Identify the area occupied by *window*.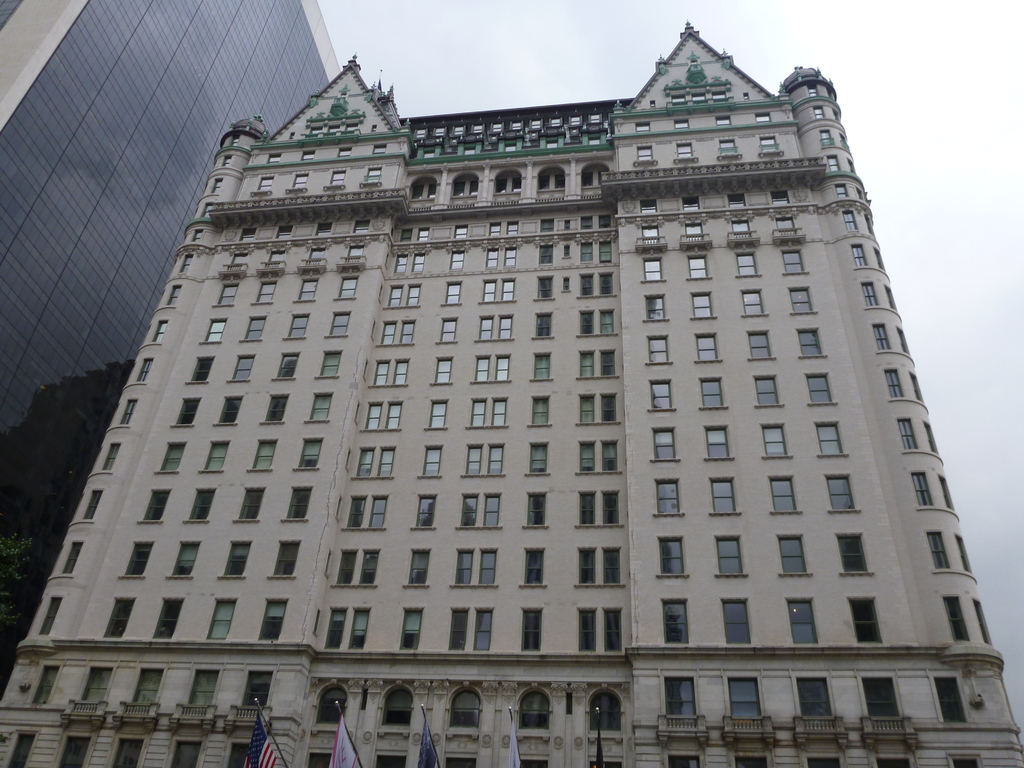
Area: left=663, top=596, right=694, bottom=647.
